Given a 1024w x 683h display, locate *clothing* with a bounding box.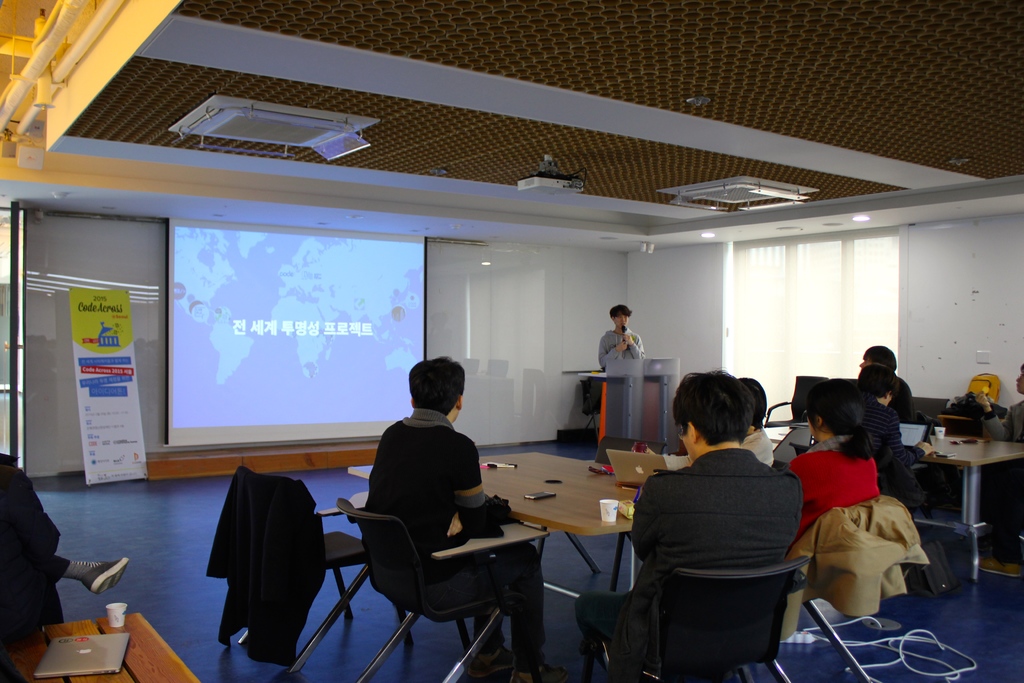
Located: (0,450,66,646).
